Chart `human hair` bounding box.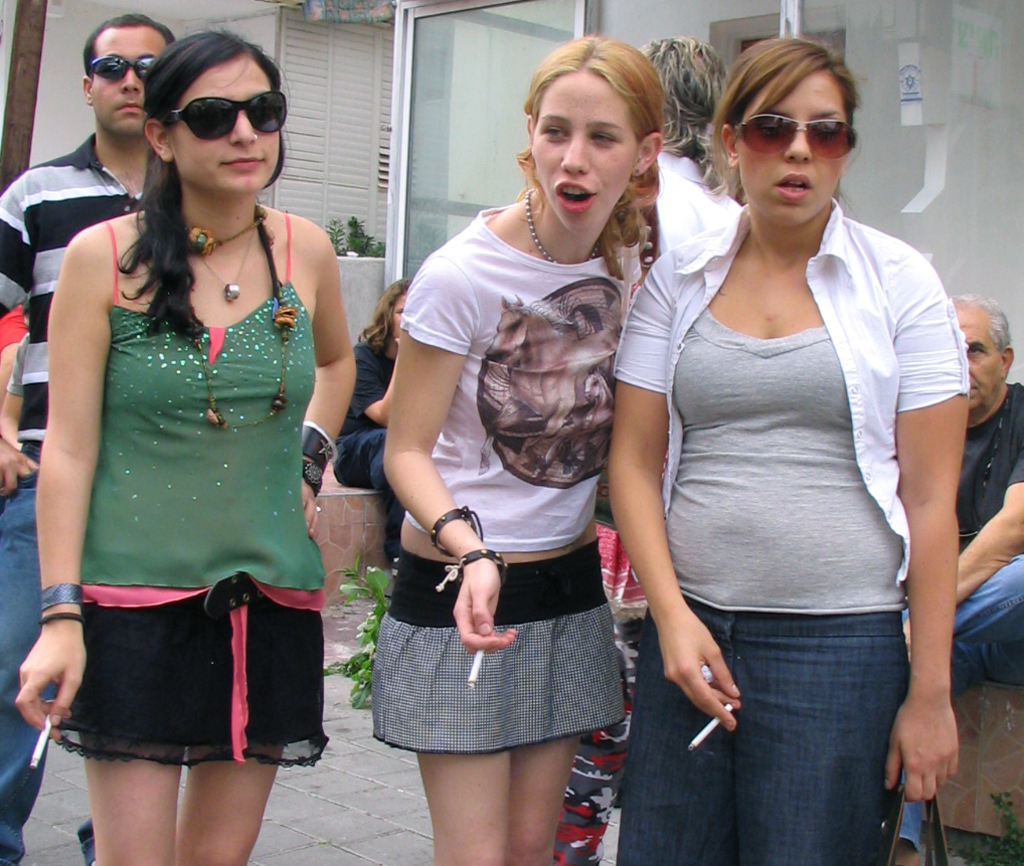
Charted: box=[359, 276, 413, 360].
